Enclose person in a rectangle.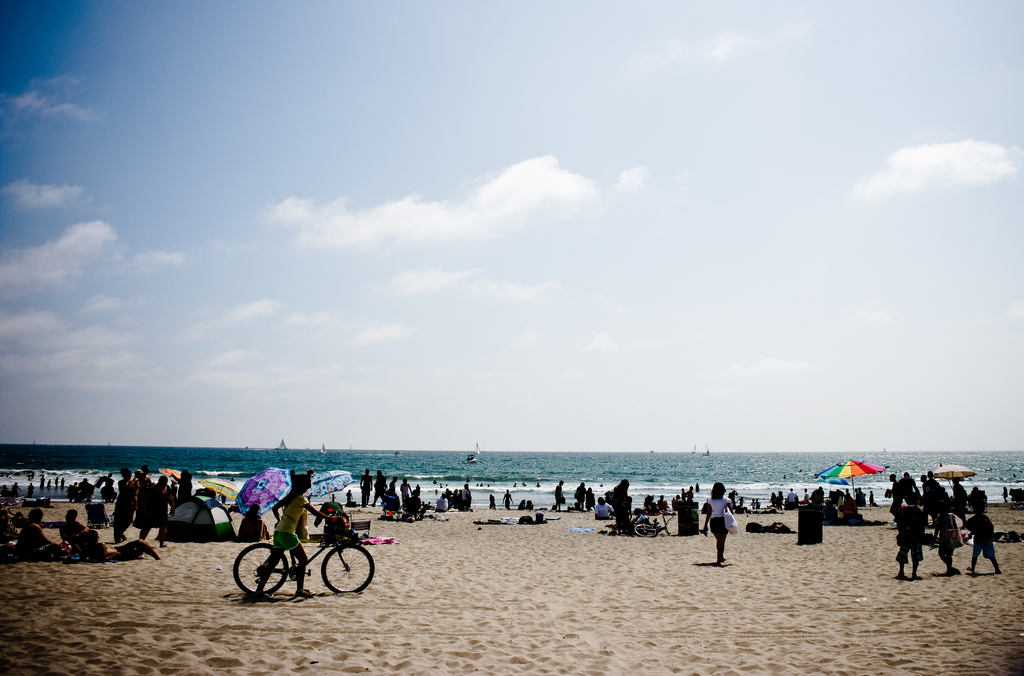
pyautogui.locateOnScreen(374, 468, 425, 519).
